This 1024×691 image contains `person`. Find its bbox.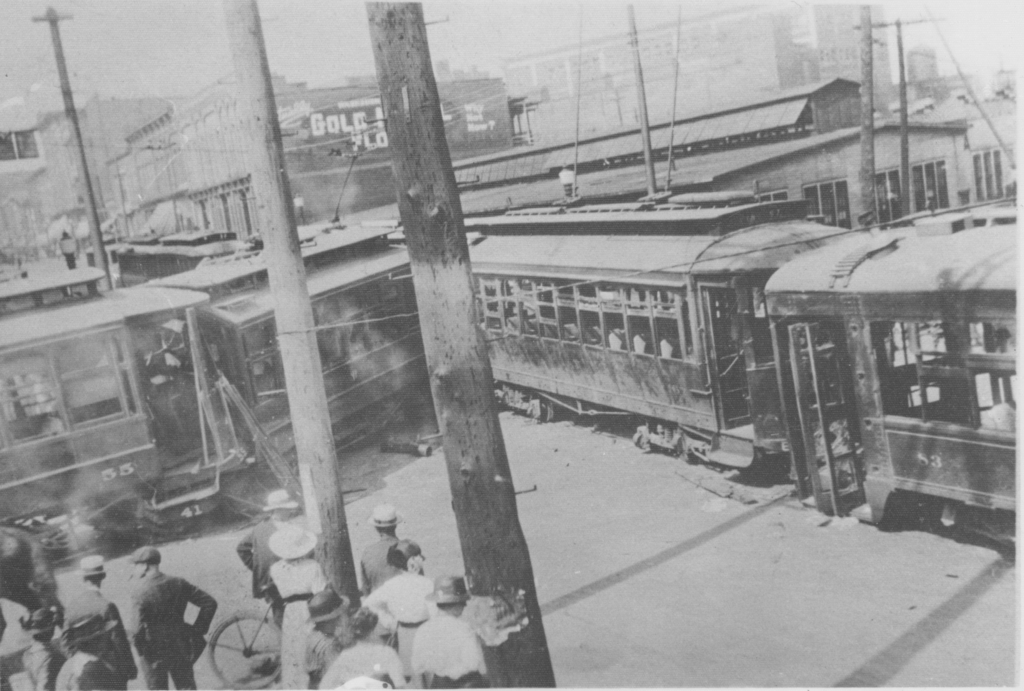
box(50, 608, 124, 690).
